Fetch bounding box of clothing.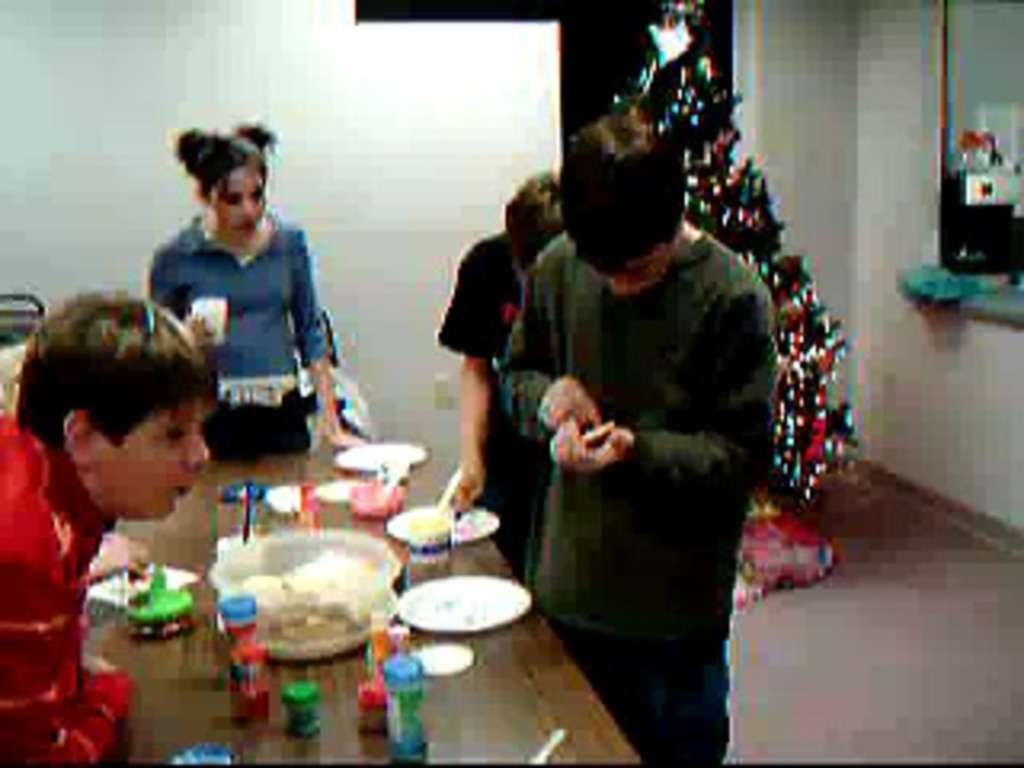
Bbox: x1=6 y1=410 x2=125 y2=765.
